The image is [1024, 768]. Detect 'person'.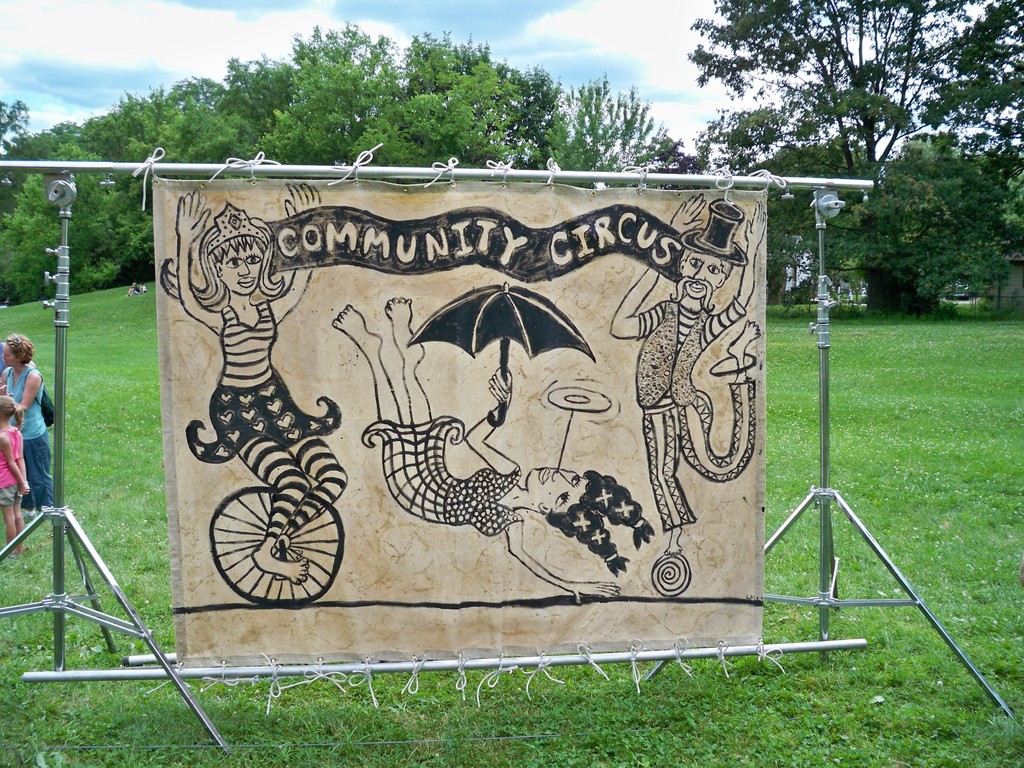
Detection: (x1=0, y1=392, x2=29, y2=561).
